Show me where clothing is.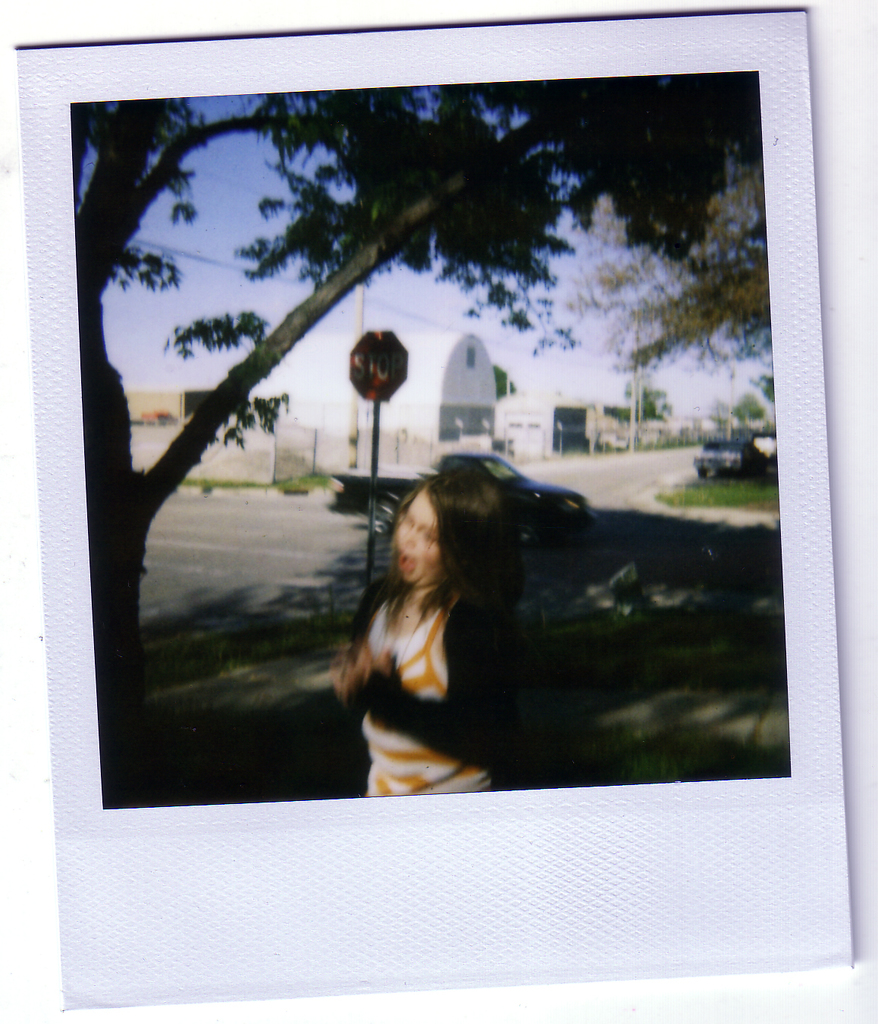
clothing is at x1=321, y1=501, x2=550, y2=765.
